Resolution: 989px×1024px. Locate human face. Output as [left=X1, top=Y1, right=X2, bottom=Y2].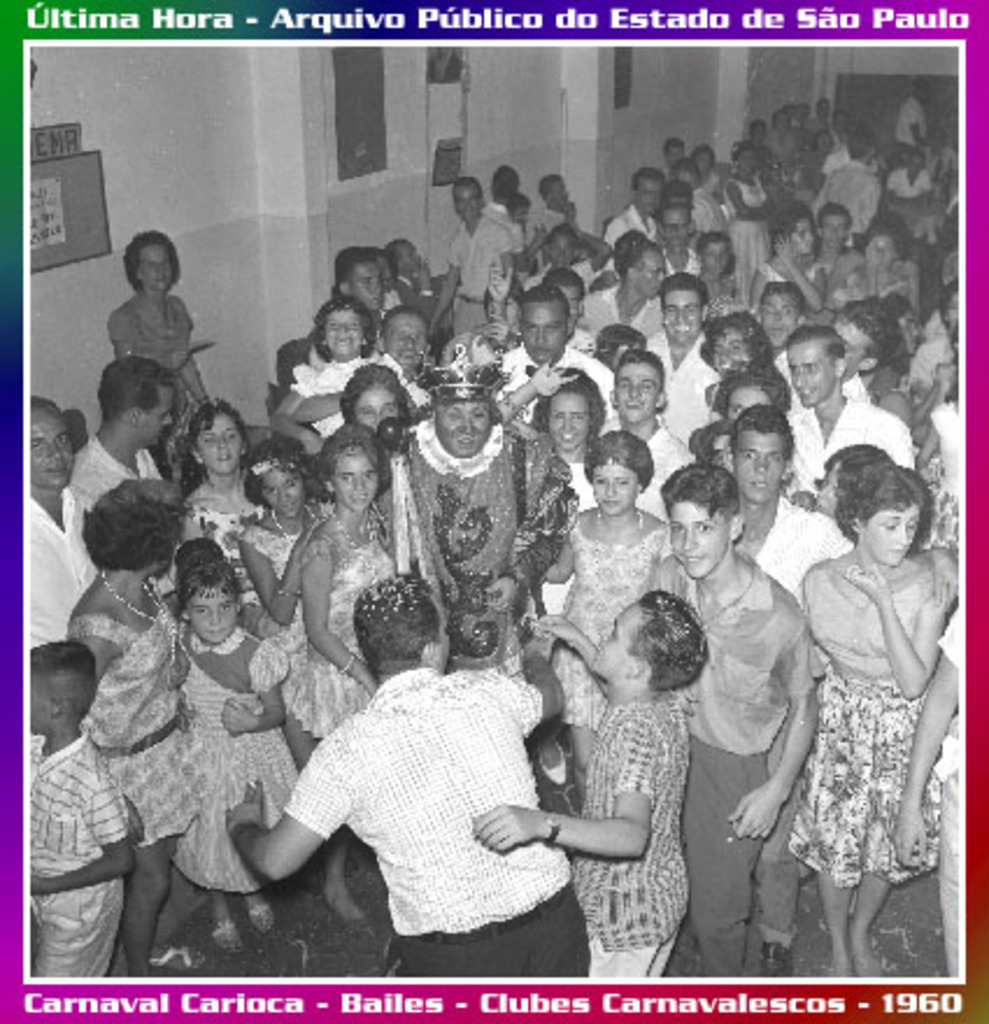
[left=188, top=591, right=235, bottom=638].
